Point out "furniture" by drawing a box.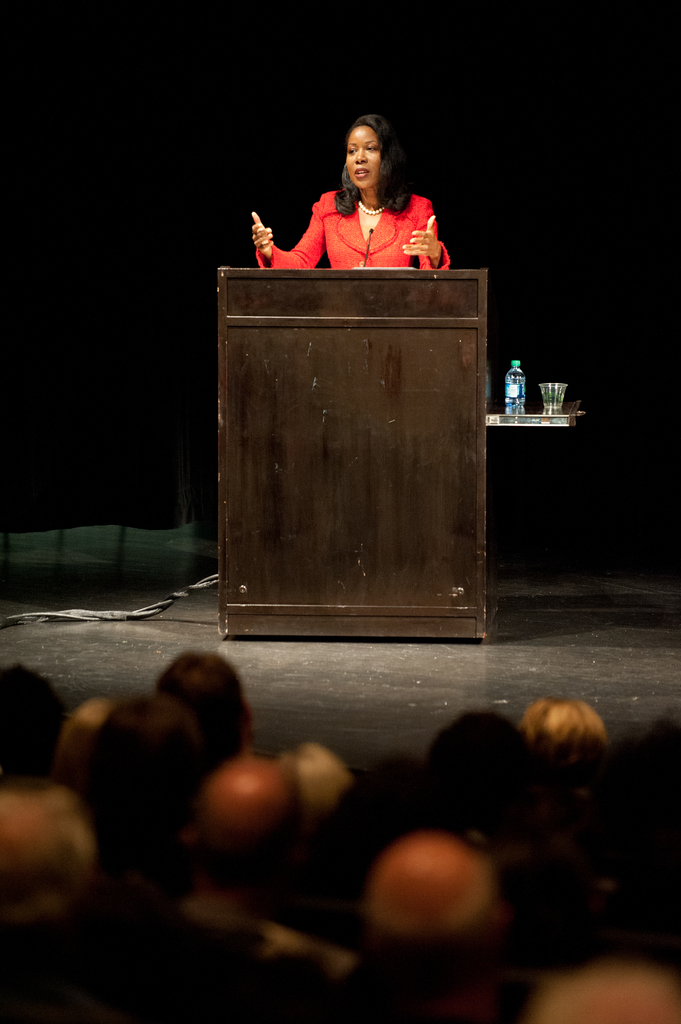
<bbox>215, 262, 490, 642</bbox>.
